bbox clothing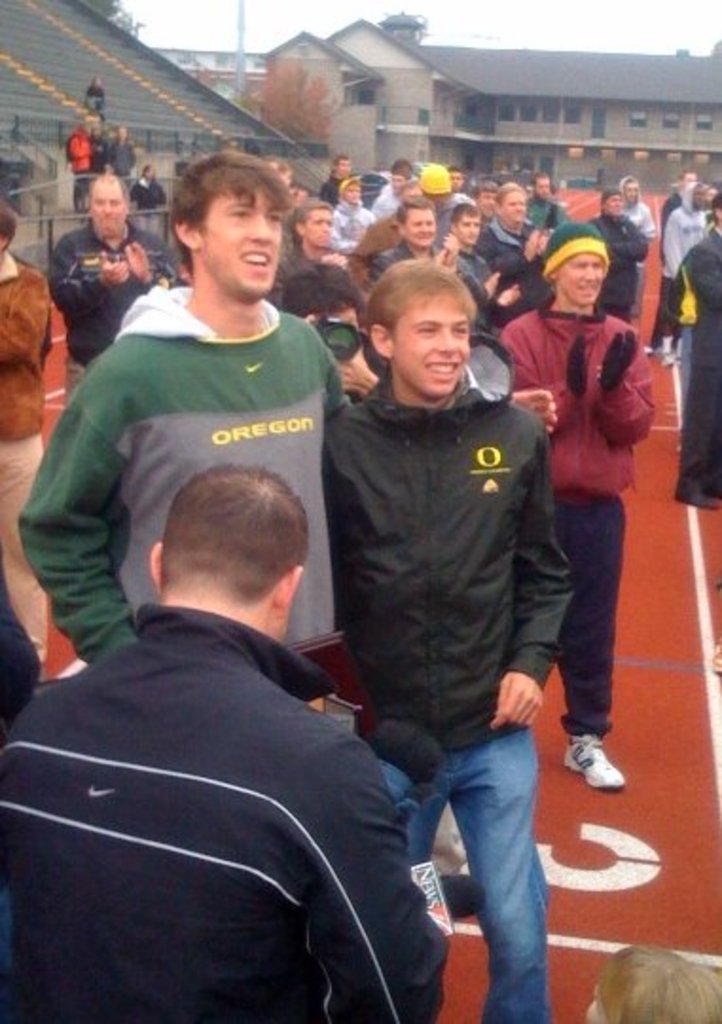
crop(64, 131, 97, 210)
